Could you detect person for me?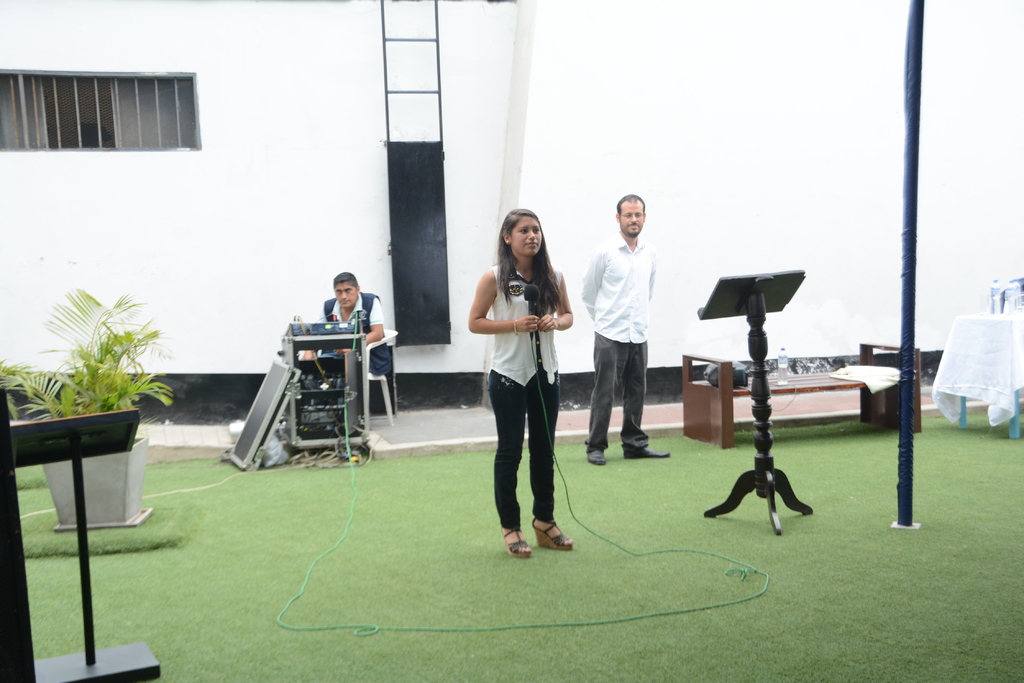
Detection result: 283/264/394/419.
